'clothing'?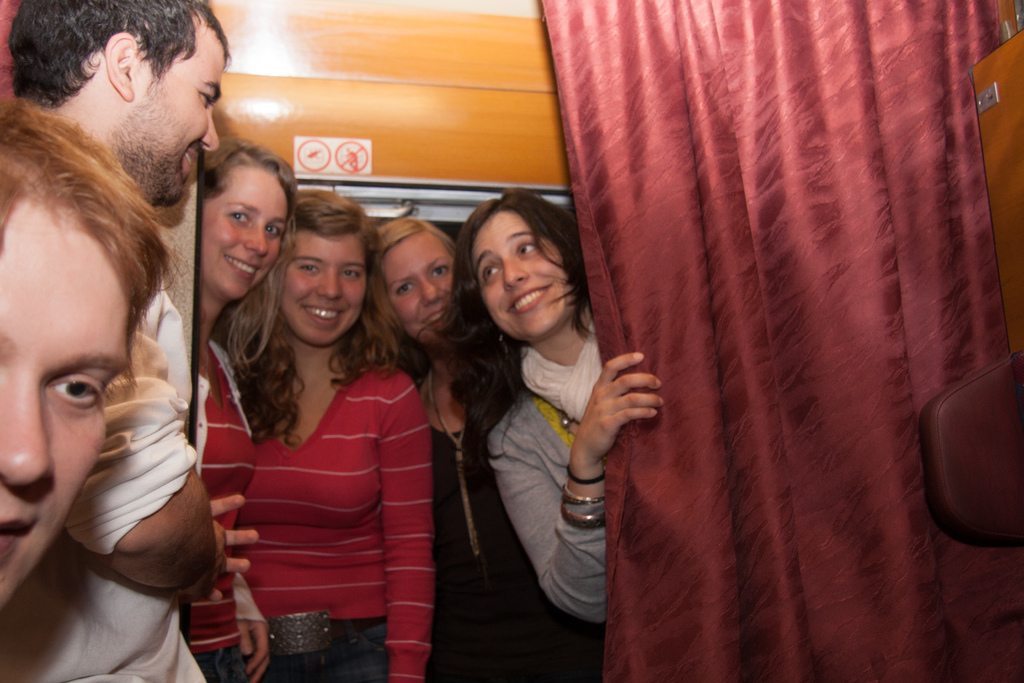
[left=235, top=361, right=433, bottom=682]
